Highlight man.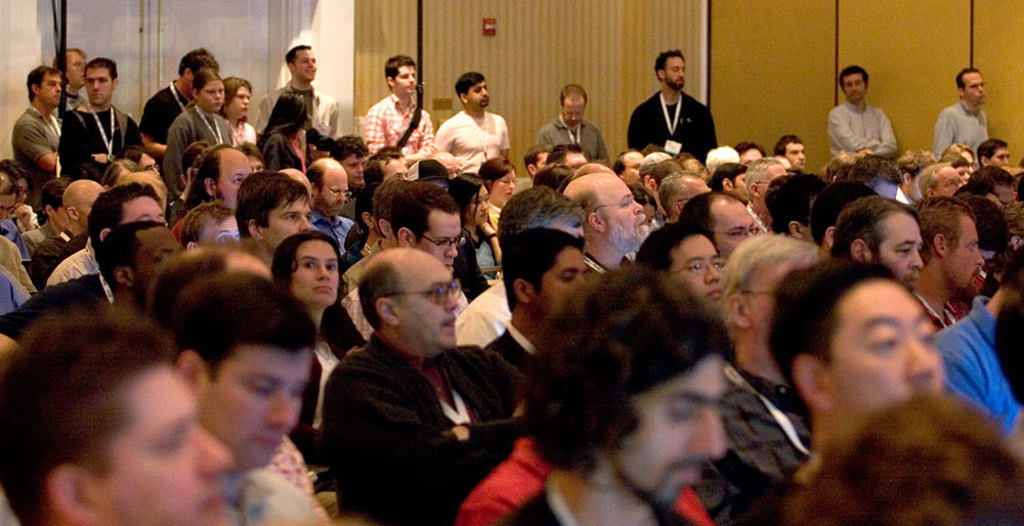
Highlighted region: (x1=776, y1=138, x2=808, y2=175).
